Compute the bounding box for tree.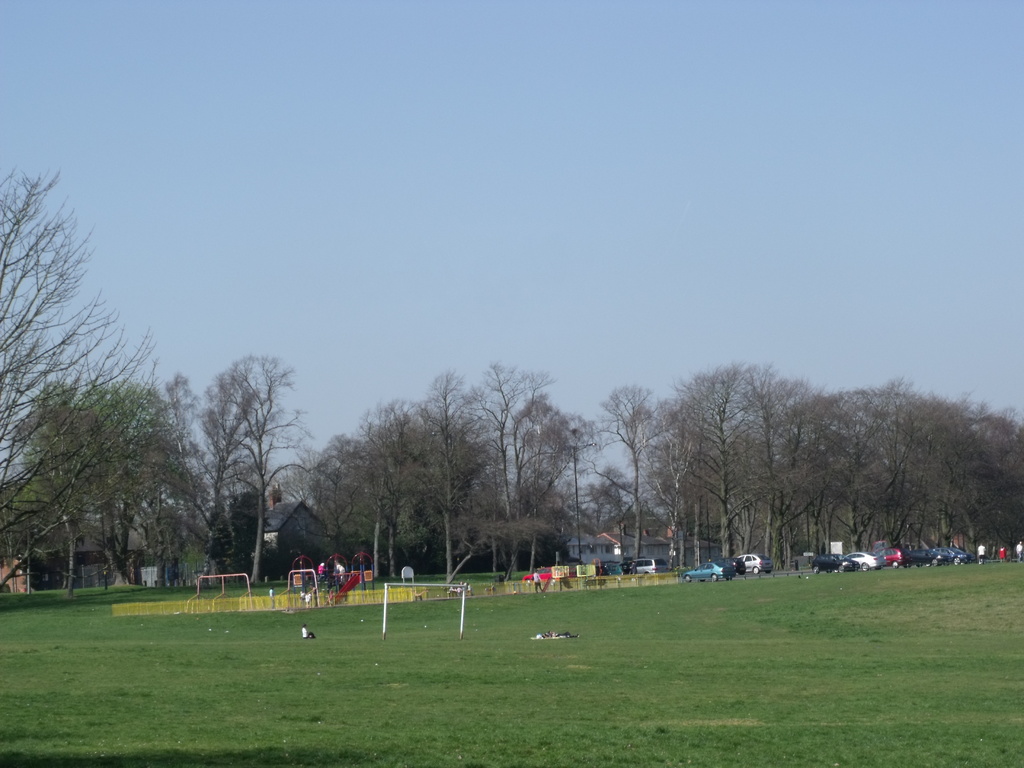
(left=0, top=167, right=158, bottom=588).
